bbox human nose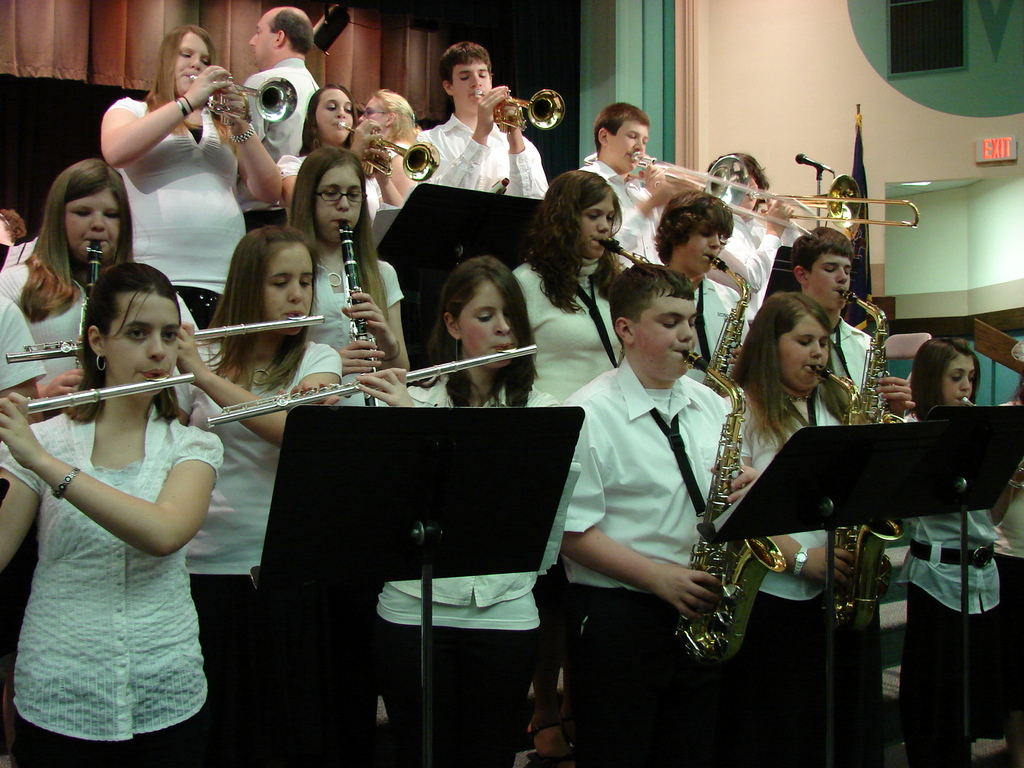
locate(147, 332, 168, 362)
